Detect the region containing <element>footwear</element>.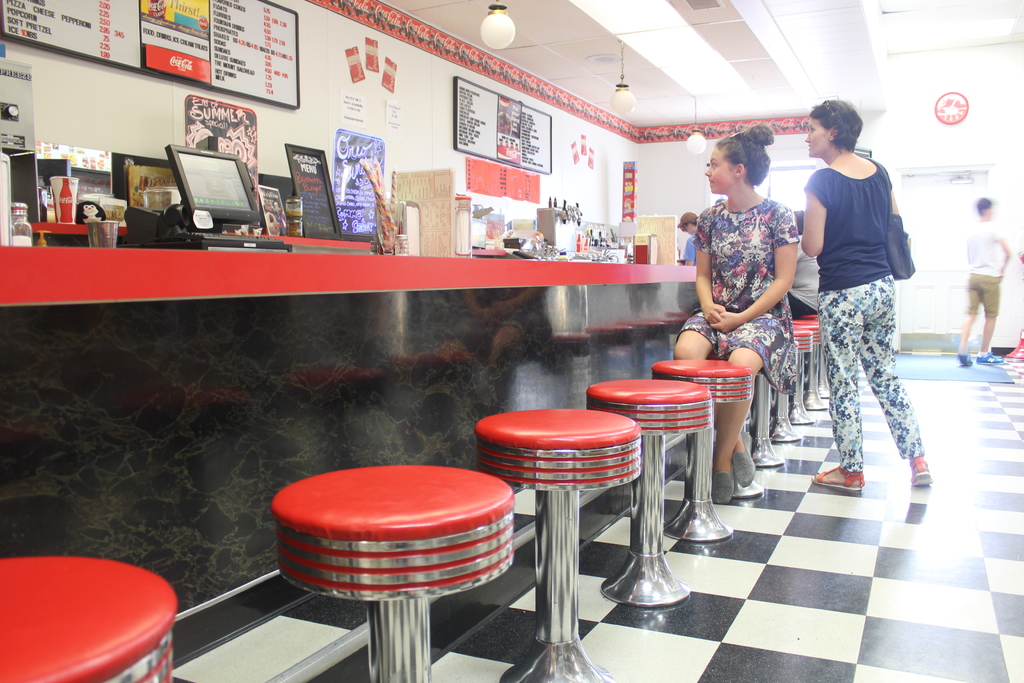
box=[808, 464, 865, 494].
